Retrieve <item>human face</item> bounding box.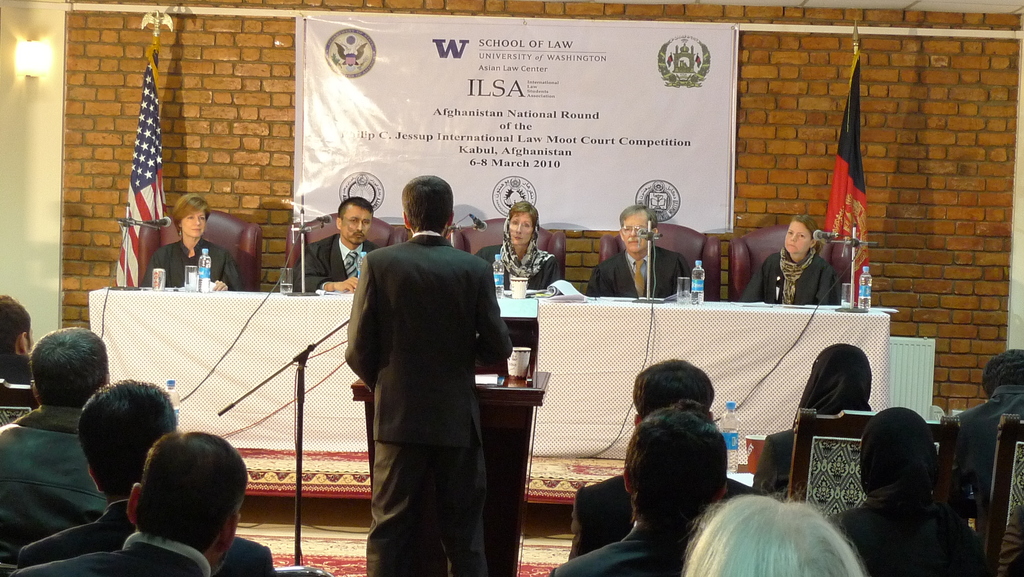
Bounding box: x1=182 y1=208 x2=205 y2=236.
